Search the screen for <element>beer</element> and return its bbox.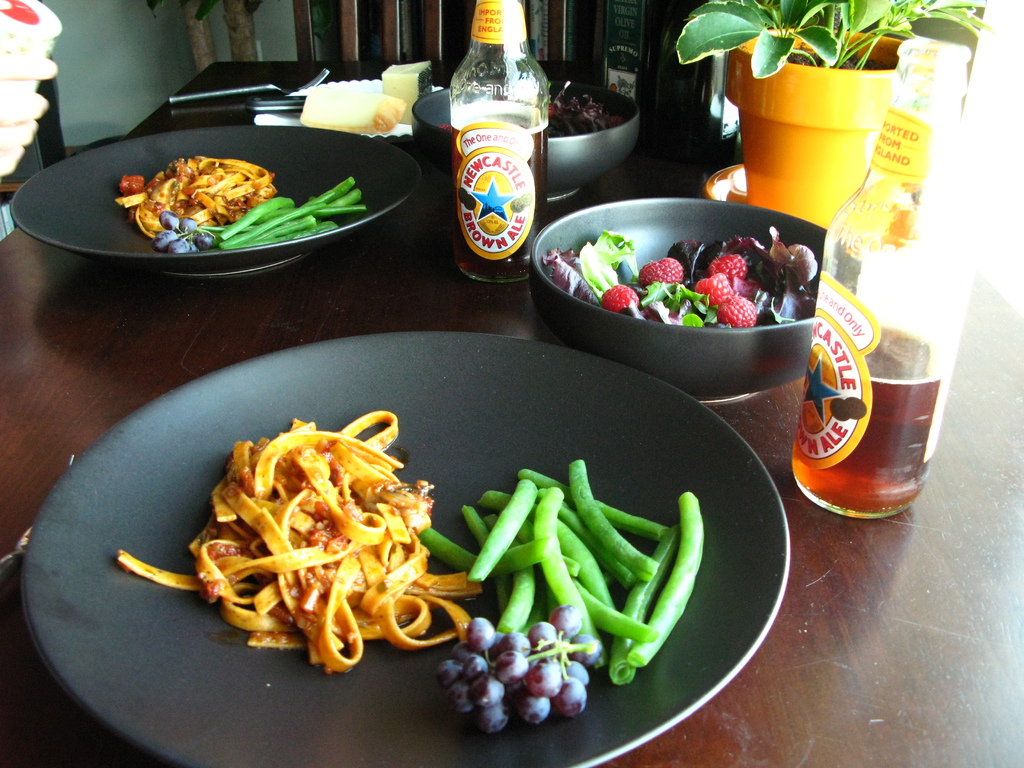
Found: <region>447, 2, 547, 286</region>.
